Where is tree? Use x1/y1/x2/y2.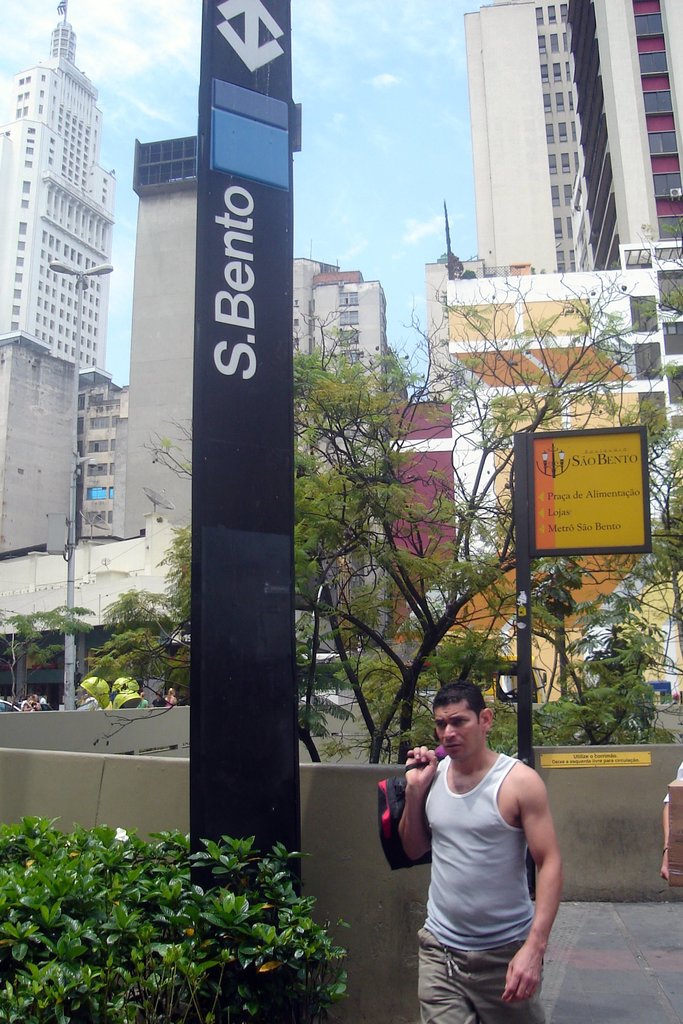
8/804/341/1023.
